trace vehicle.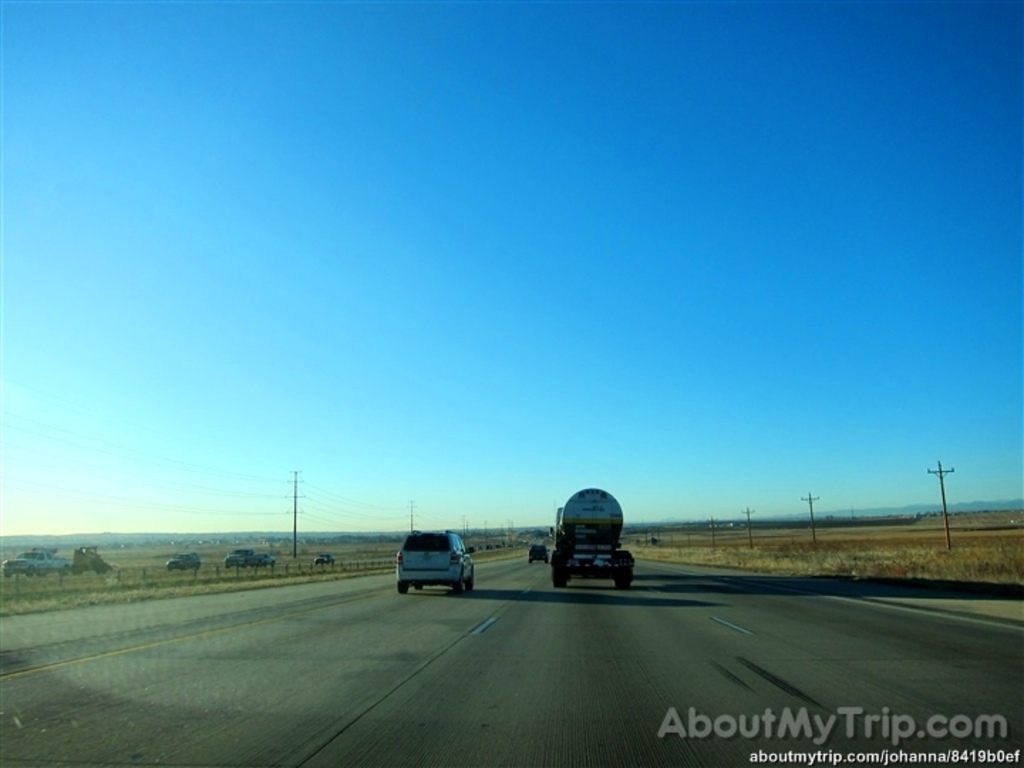
Traced to bbox(310, 549, 333, 566).
